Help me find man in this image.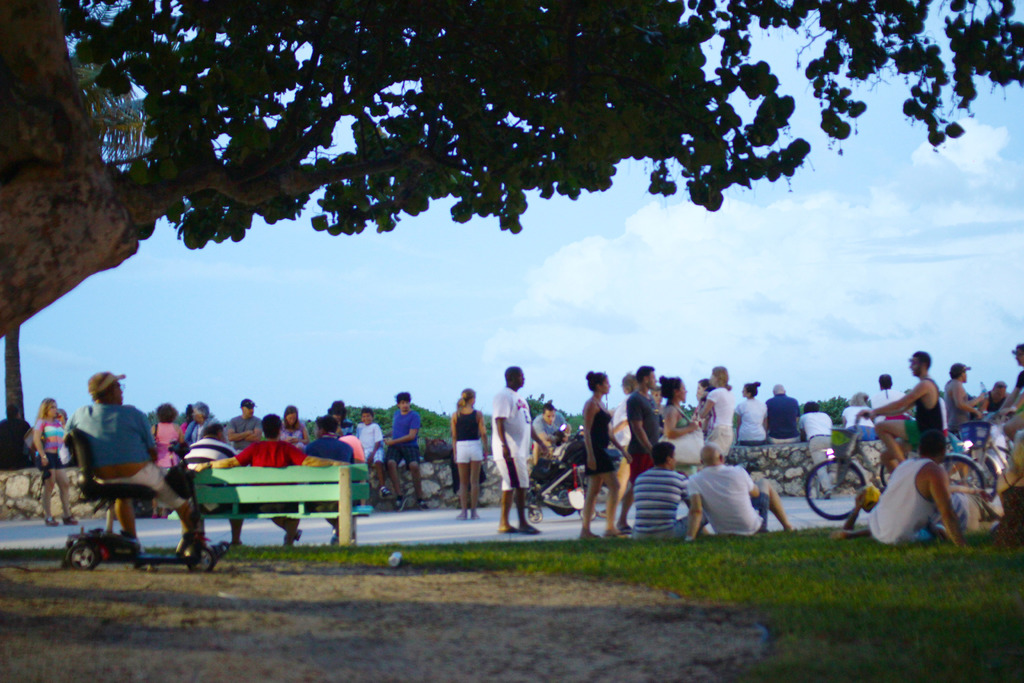
Found it: {"left": 688, "top": 443, "right": 798, "bottom": 533}.
